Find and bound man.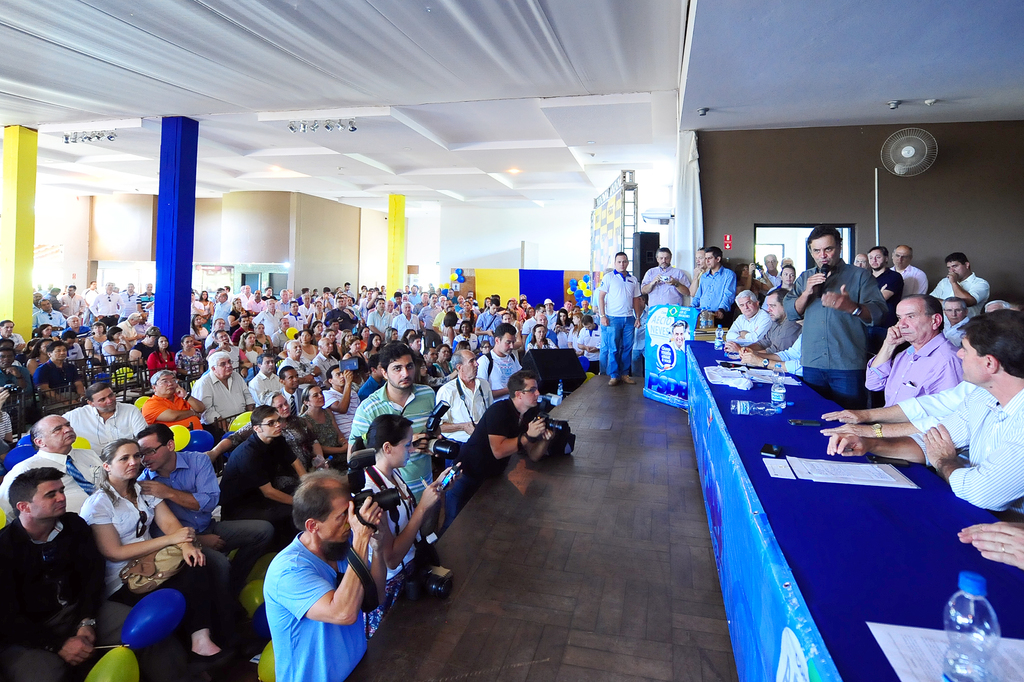
Bound: [593, 244, 641, 388].
